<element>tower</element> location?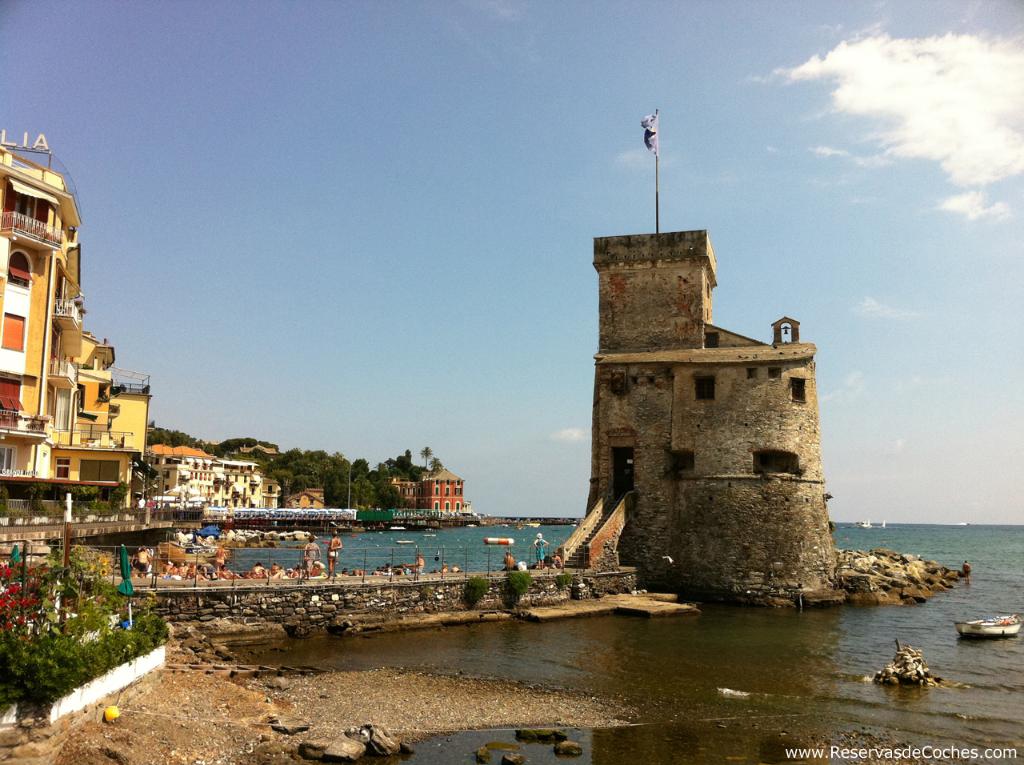
[578, 220, 845, 602]
